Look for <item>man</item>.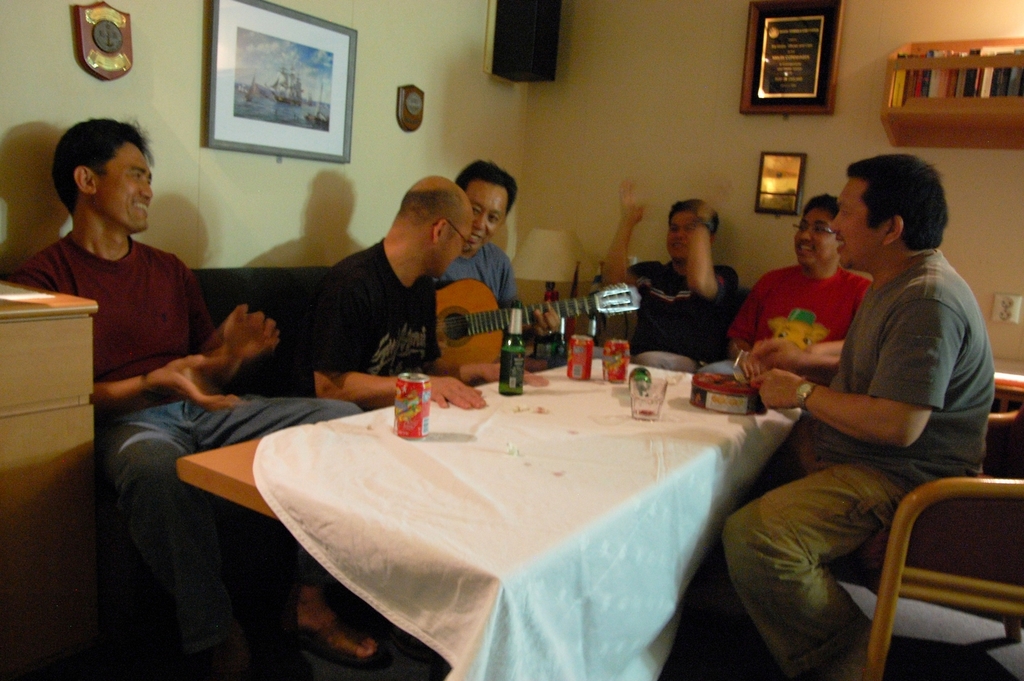
Found: 444 159 556 382.
